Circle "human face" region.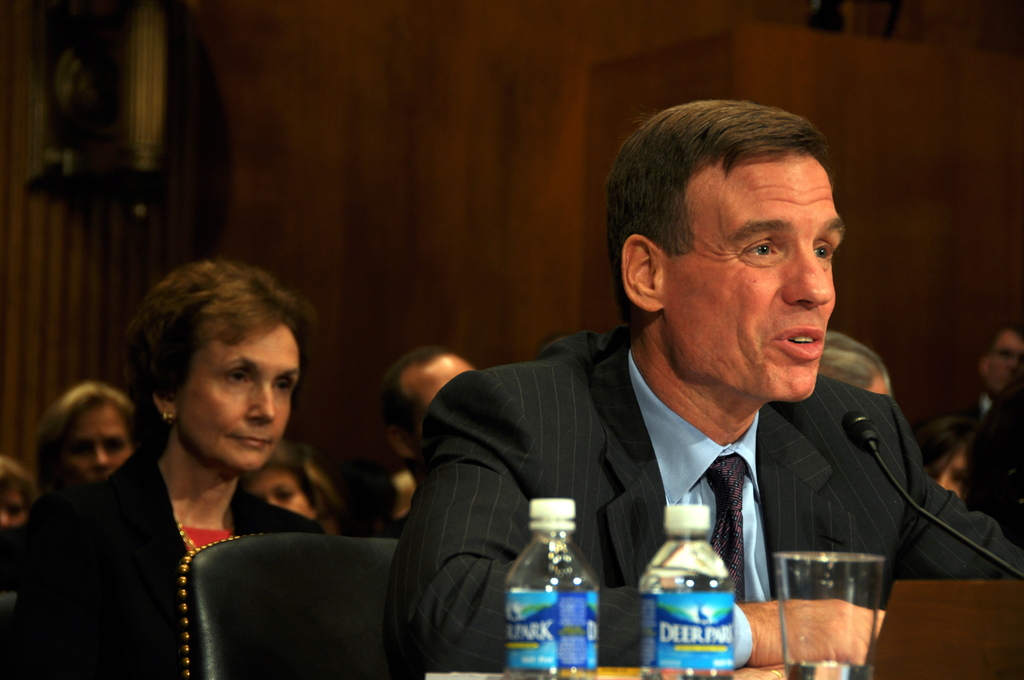
Region: 924,446,963,498.
